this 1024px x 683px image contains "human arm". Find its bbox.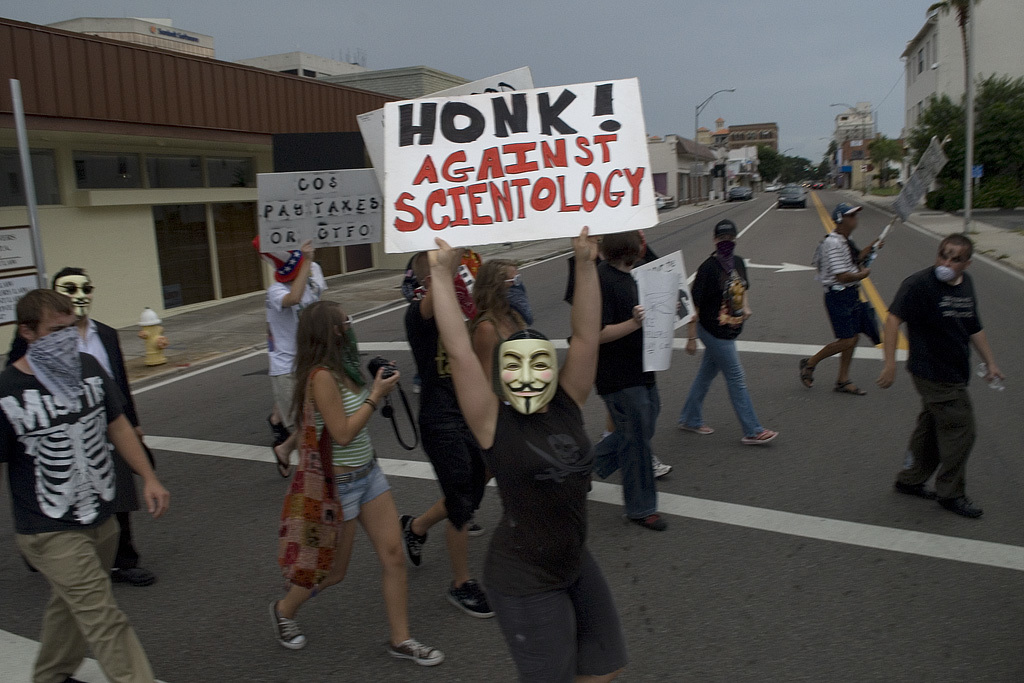
region(551, 221, 603, 399).
